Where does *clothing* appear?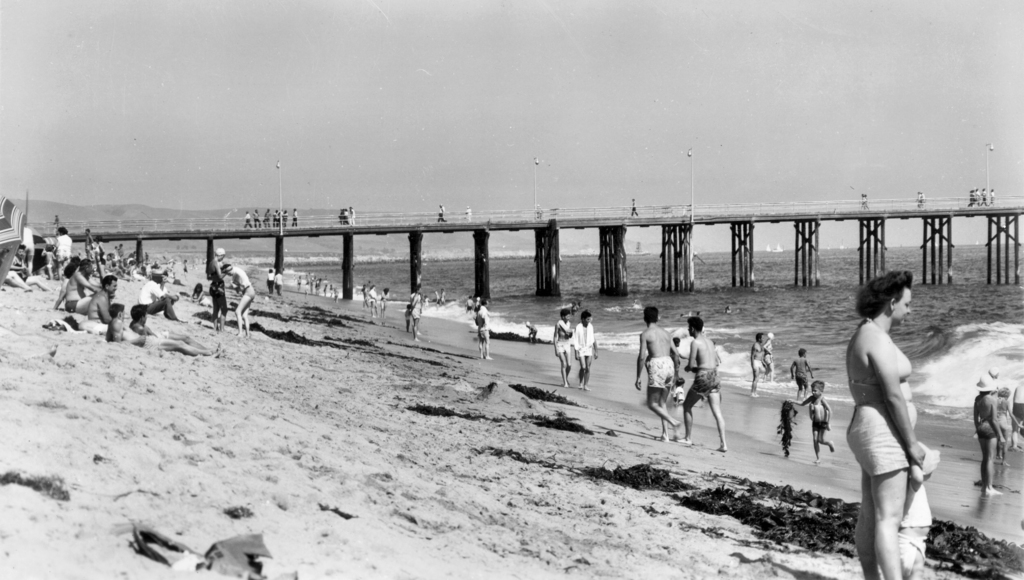
Appears at {"left": 211, "top": 267, "right": 226, "bottom": 319}.
